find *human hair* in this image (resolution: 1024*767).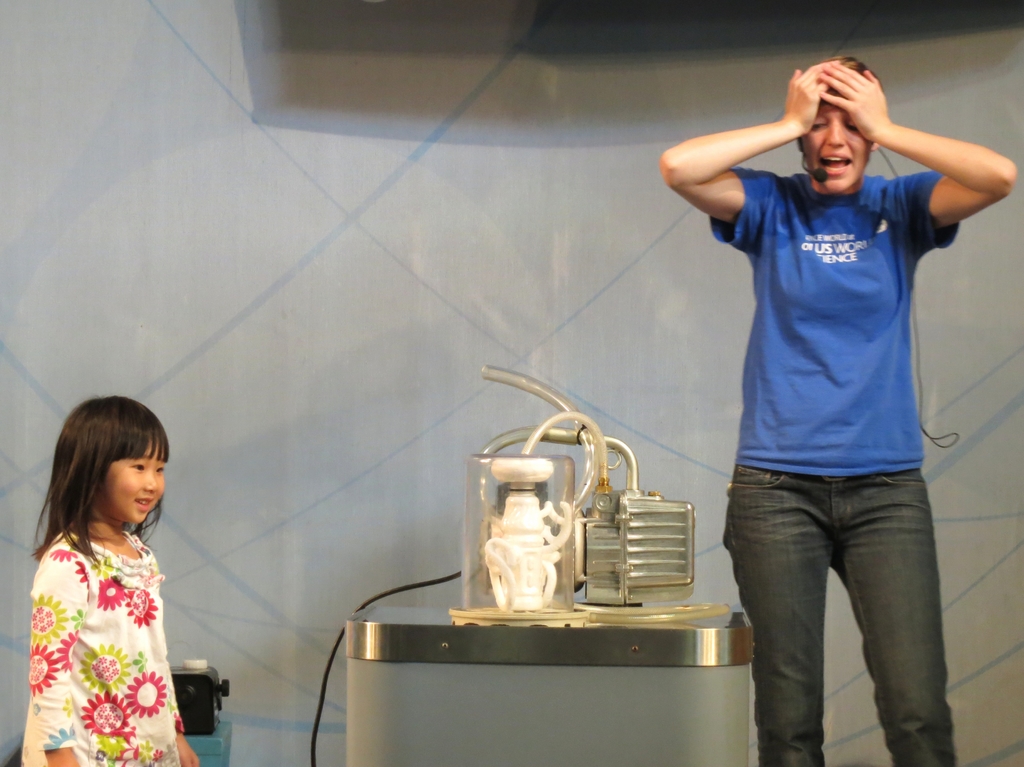
795,57,879,152.
